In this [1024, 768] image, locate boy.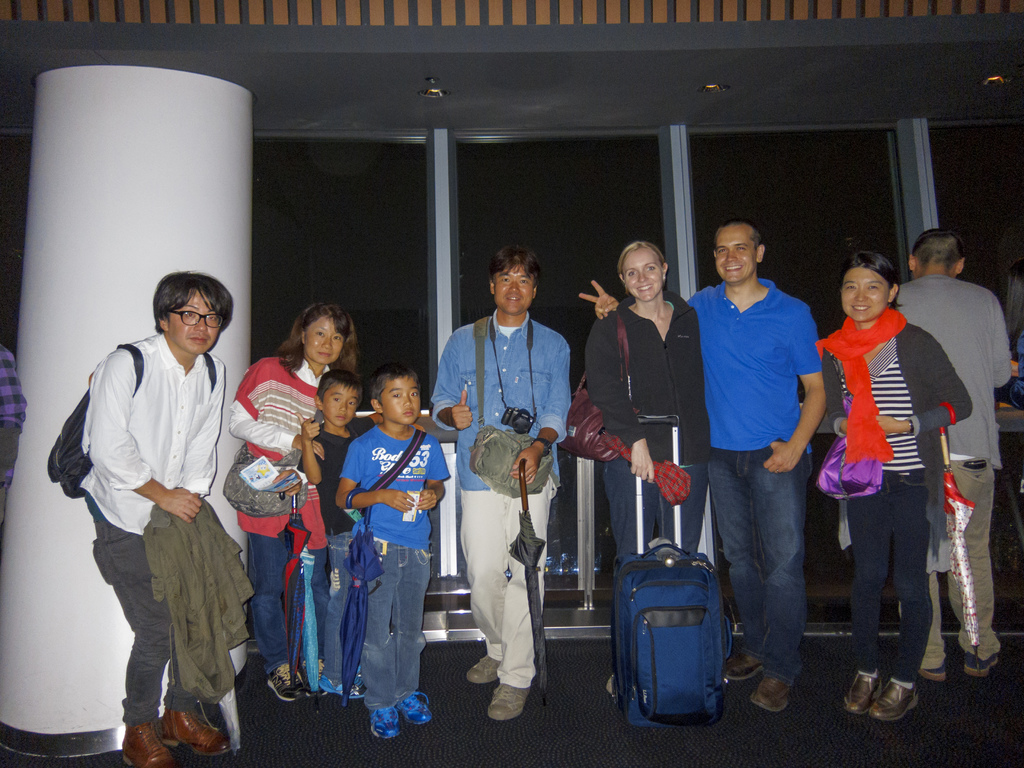
Bounding box: detection(297, 376, 355, 694).
